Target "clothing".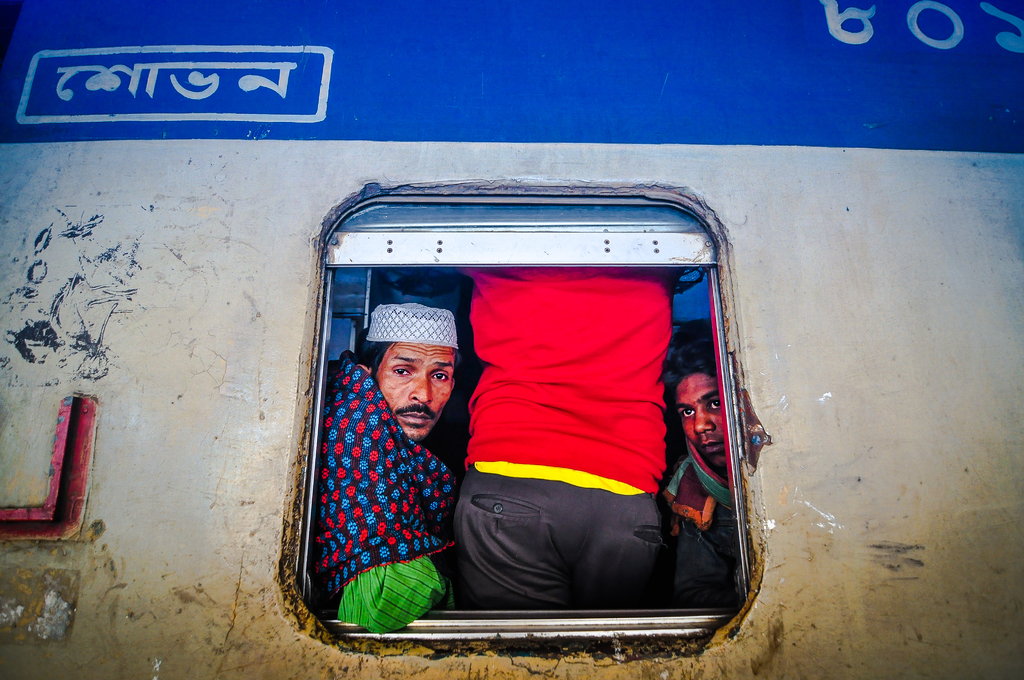
Target region: region(451, 265, 692, 603).
